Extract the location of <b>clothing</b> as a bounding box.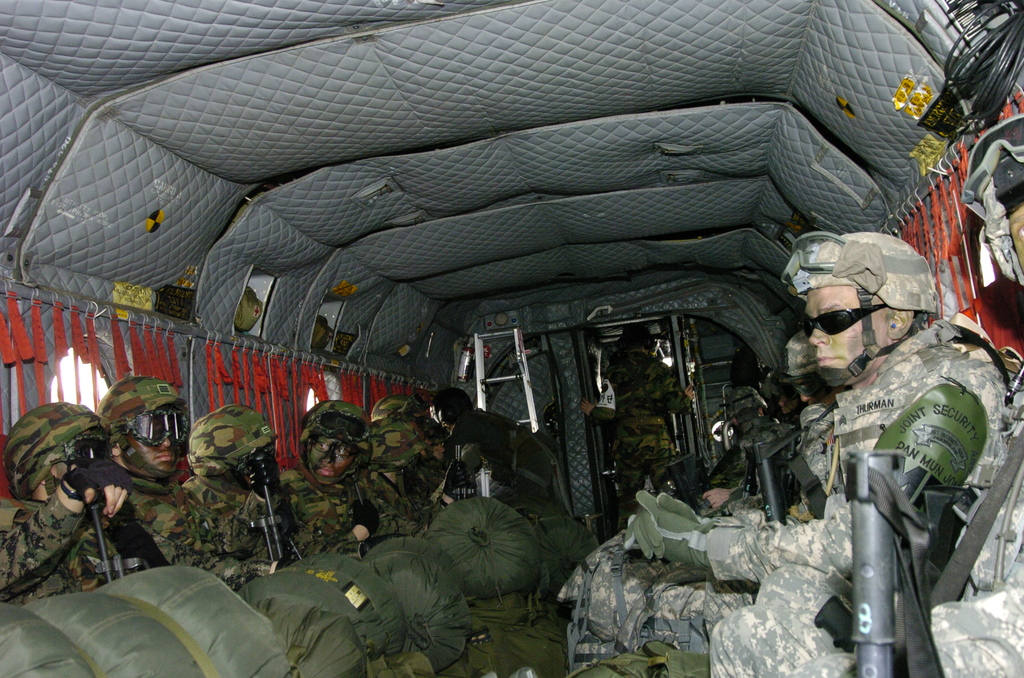
[744,403,805,506].
